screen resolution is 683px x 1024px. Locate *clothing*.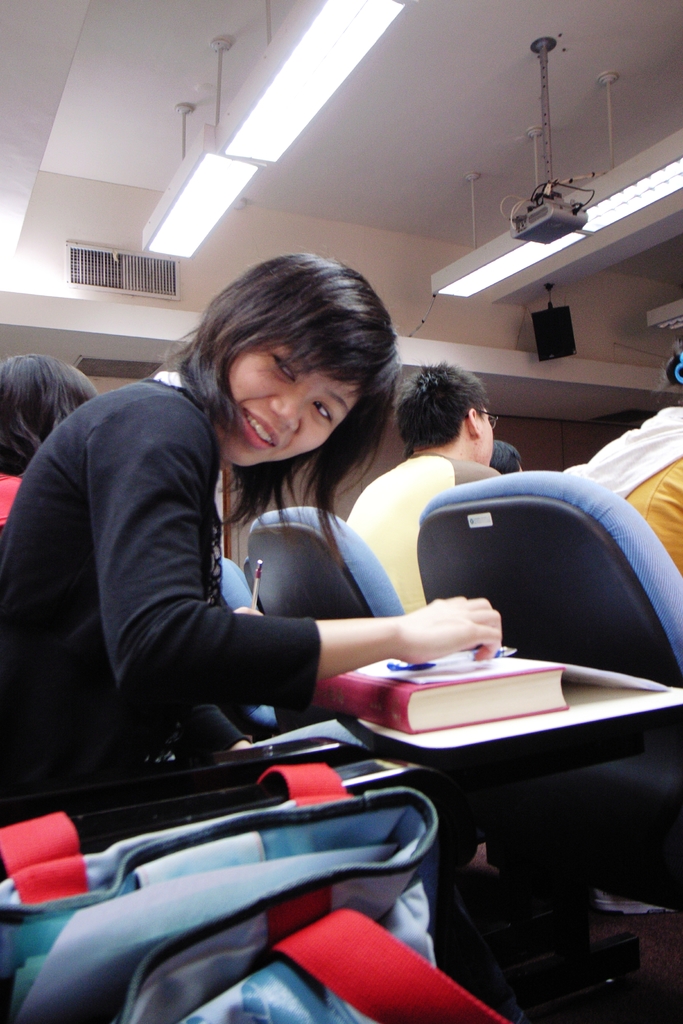
detection(563, 407, 682, 575).
